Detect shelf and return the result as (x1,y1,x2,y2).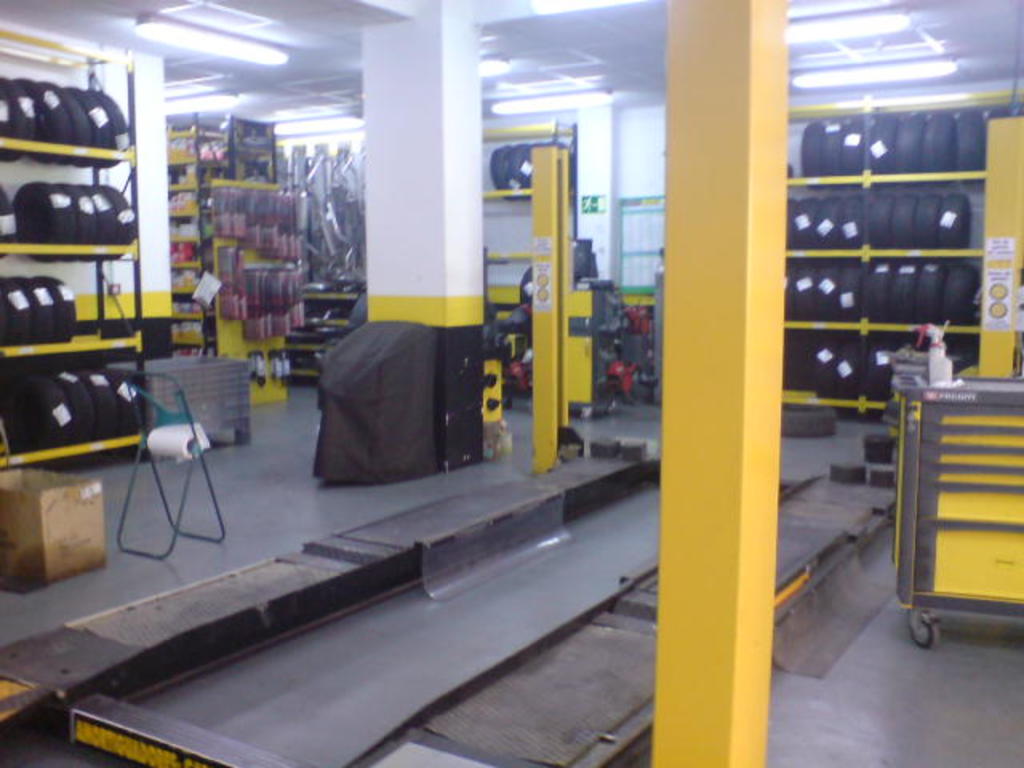
(195,166,234,192).
